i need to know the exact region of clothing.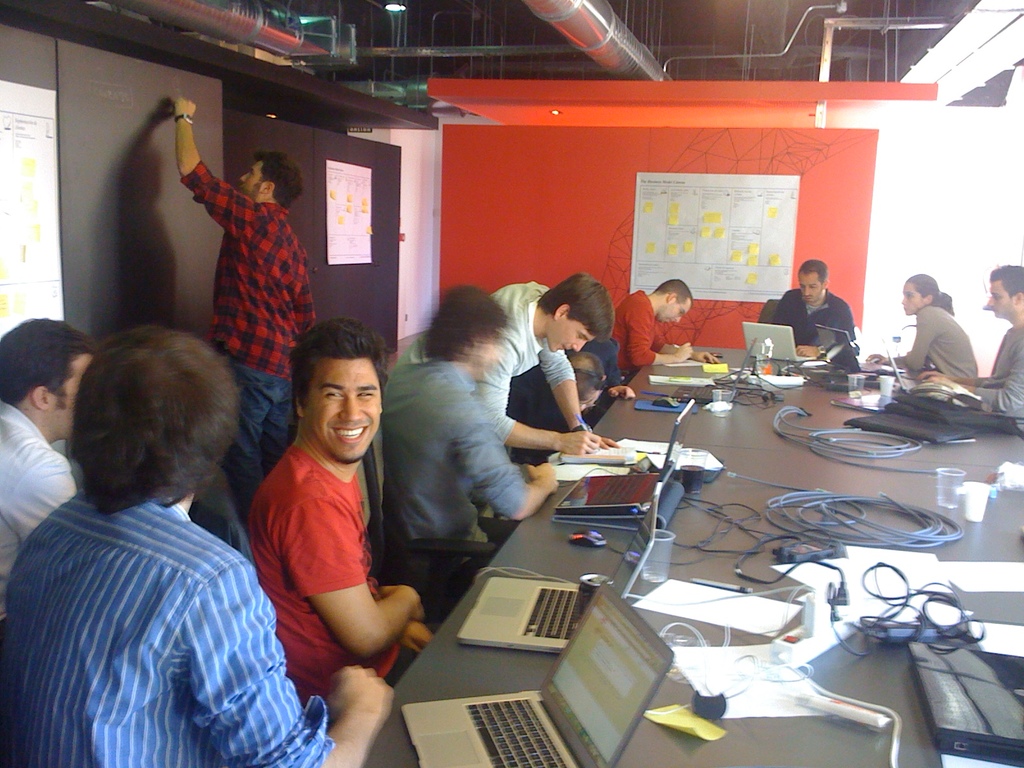
Region: [250, 439, 415, 712].
